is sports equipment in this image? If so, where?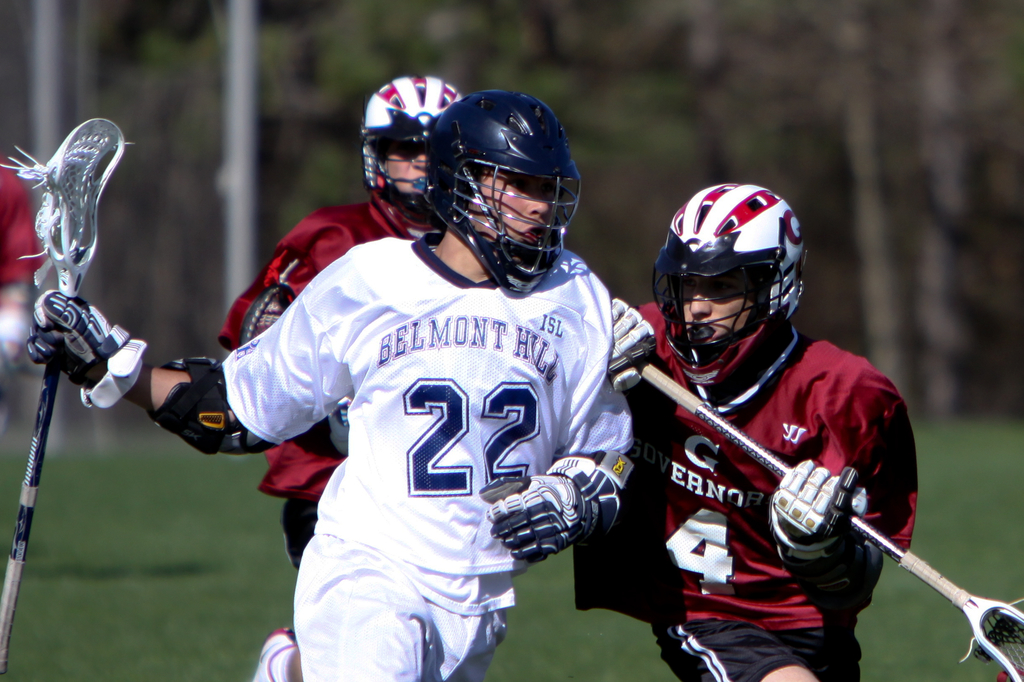
Yes, at bbox(638, 361, 1023, 681).
